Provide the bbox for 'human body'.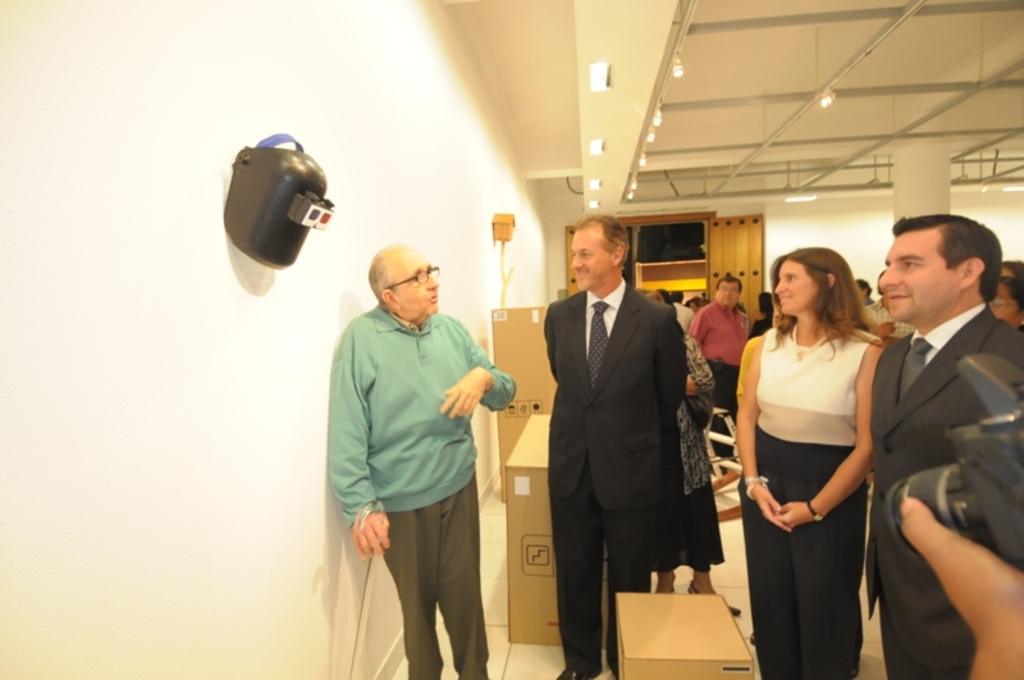
873,318,1023,679.
